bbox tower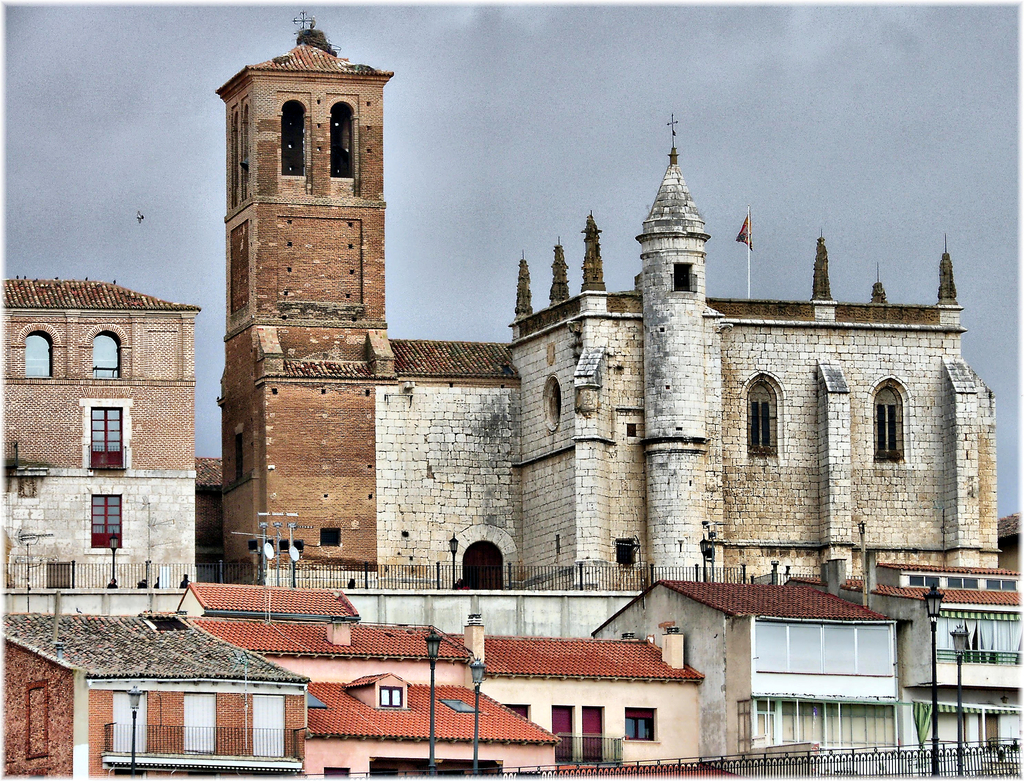
{"x1": 800, "y1": 228, "x2": 830, "y2": 294}
